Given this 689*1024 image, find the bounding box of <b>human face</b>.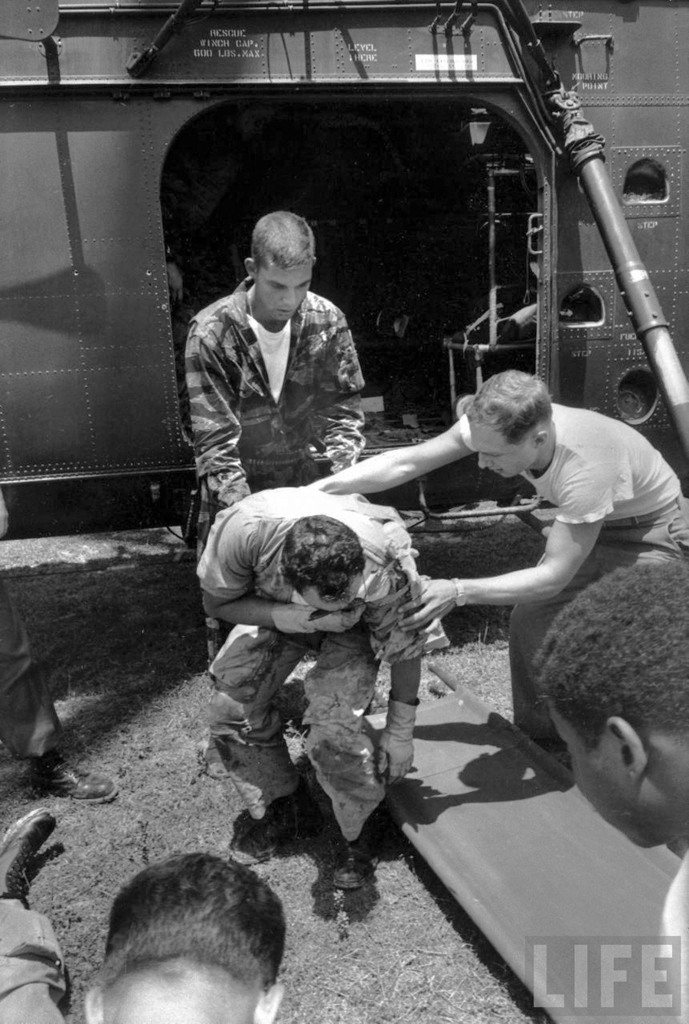
pyautogui.locateOnScreen(253, 260, 311, 321).
